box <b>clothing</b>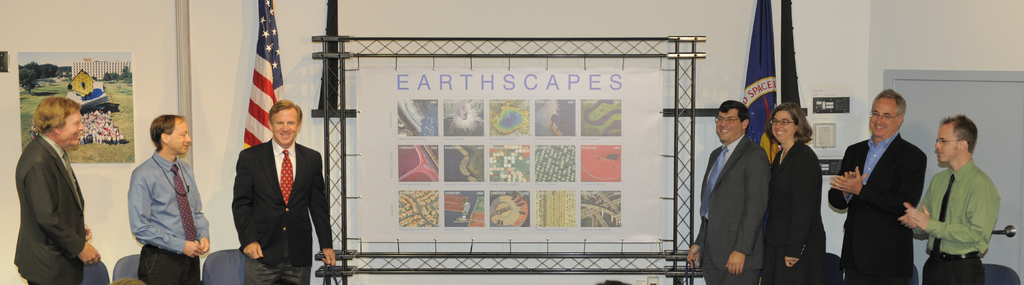
845 270 911 284
